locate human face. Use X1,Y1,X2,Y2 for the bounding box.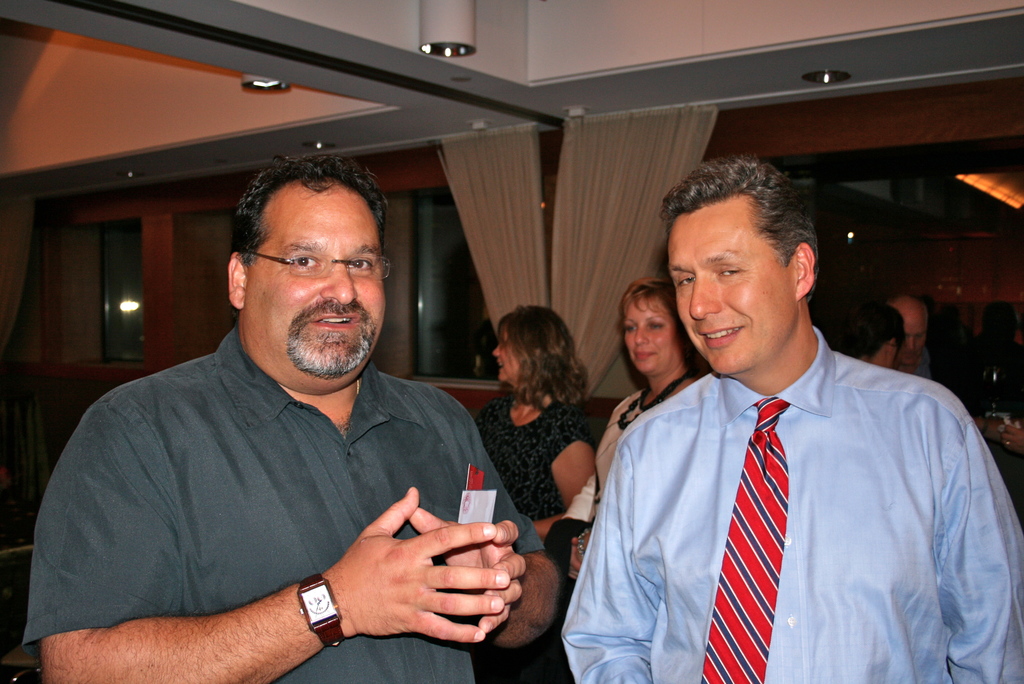
493,327,519,382.
